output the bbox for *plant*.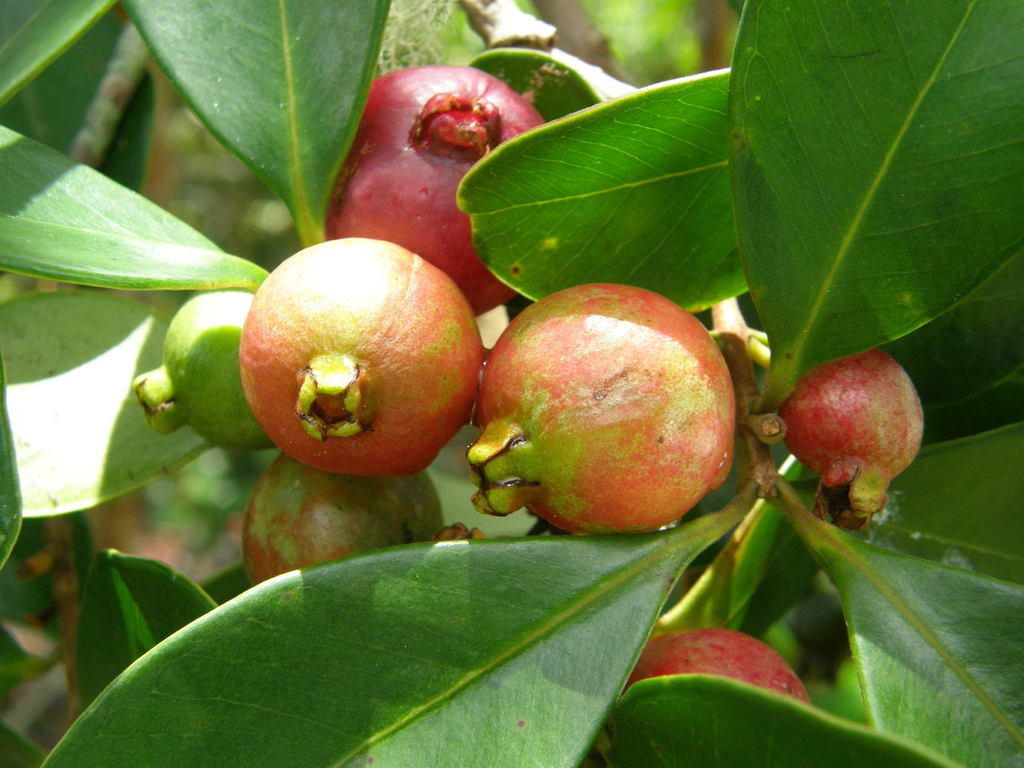
[x1=0, y1=0, x2=1023, y2=767].
